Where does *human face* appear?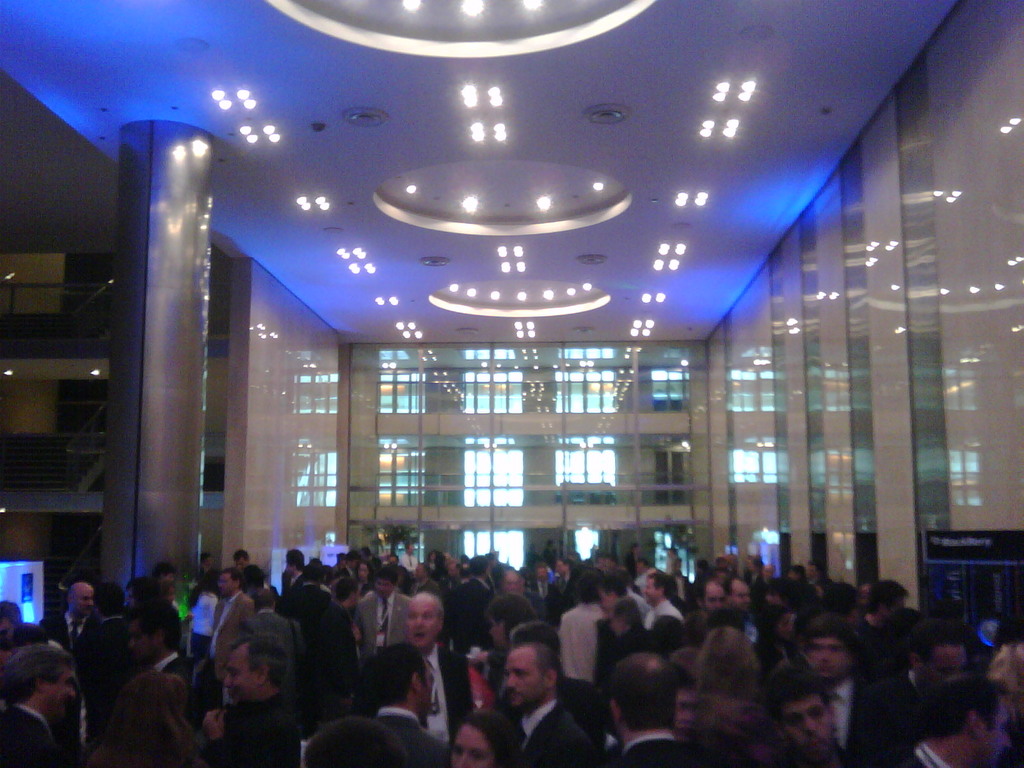
Appears at <bbox>49, 664, 77, 722</bbox>.
